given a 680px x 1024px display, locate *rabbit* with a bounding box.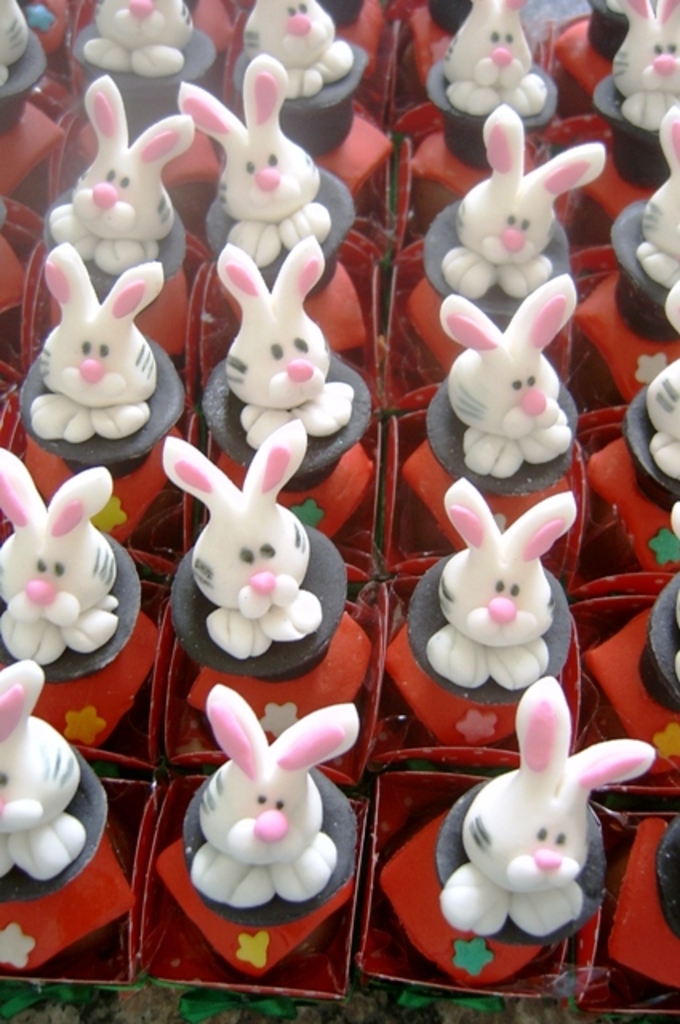
Located: {"left": 75, "top": 0, "right": 189, "bottom": 78}.
